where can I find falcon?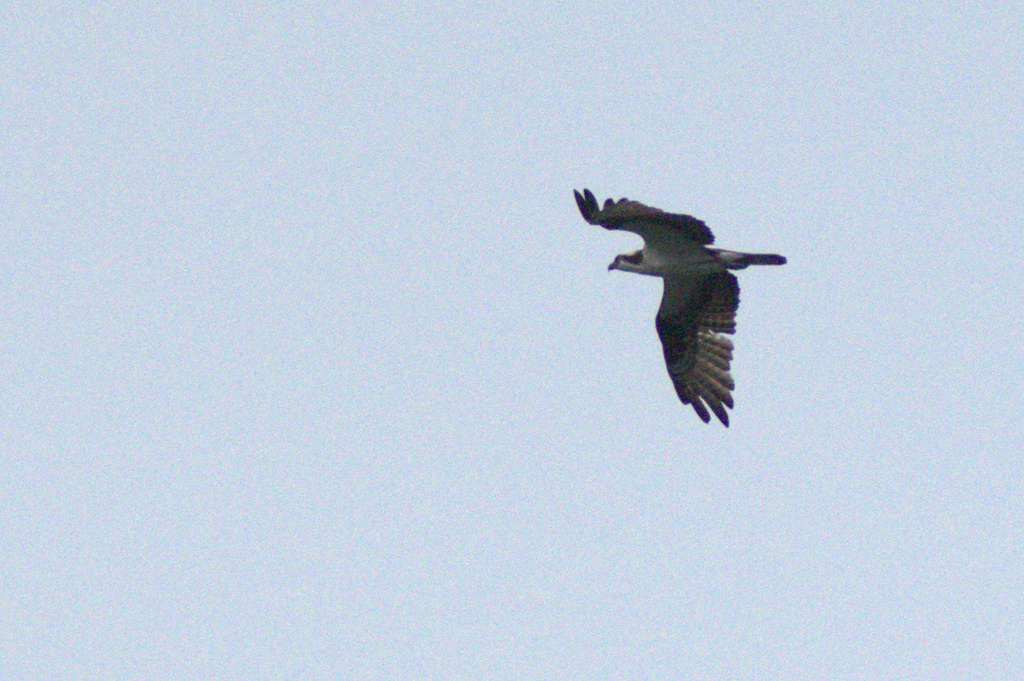
You can find it at box(568, 183, 790, 429).
